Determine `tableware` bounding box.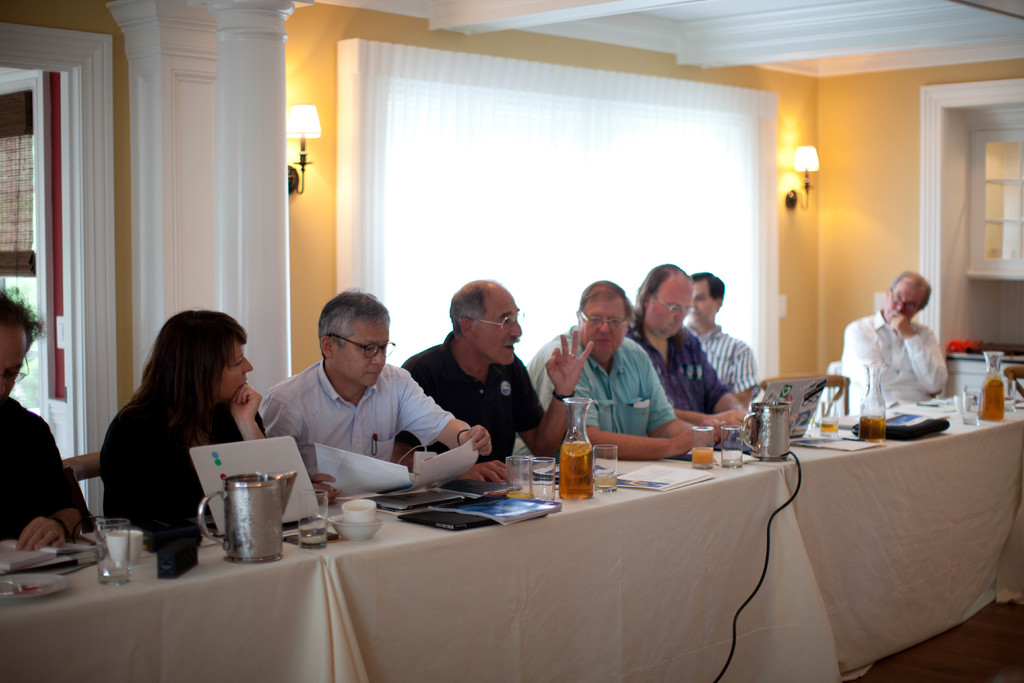
Determined: {"left": 594, "top": 444, "right": 616, "bottom": 491}.
